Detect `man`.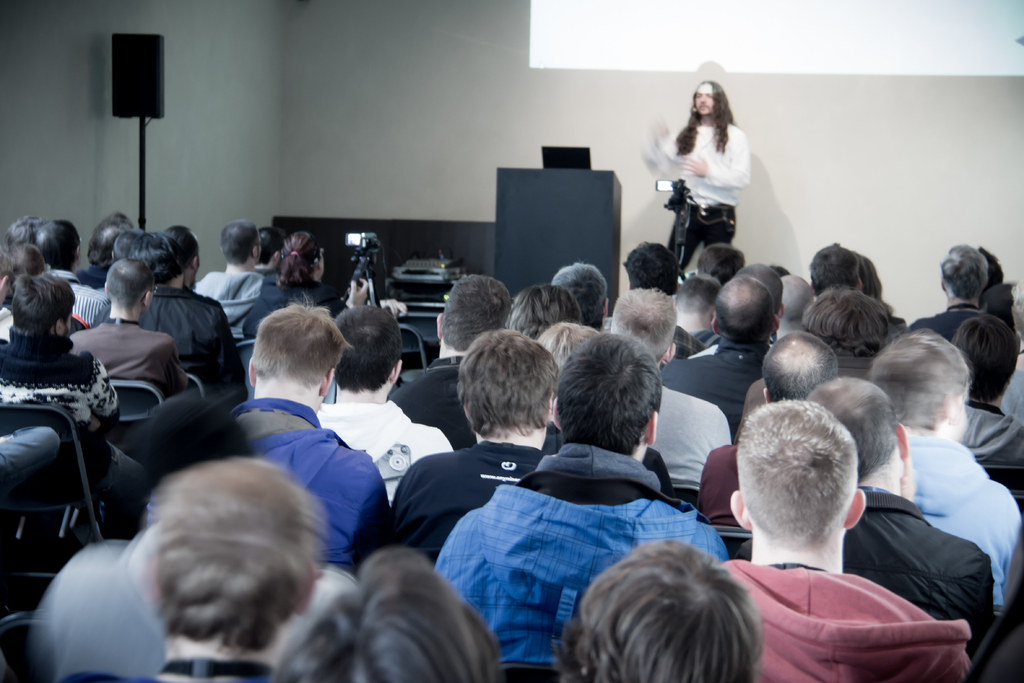
Detected at 0:250:19:336.
